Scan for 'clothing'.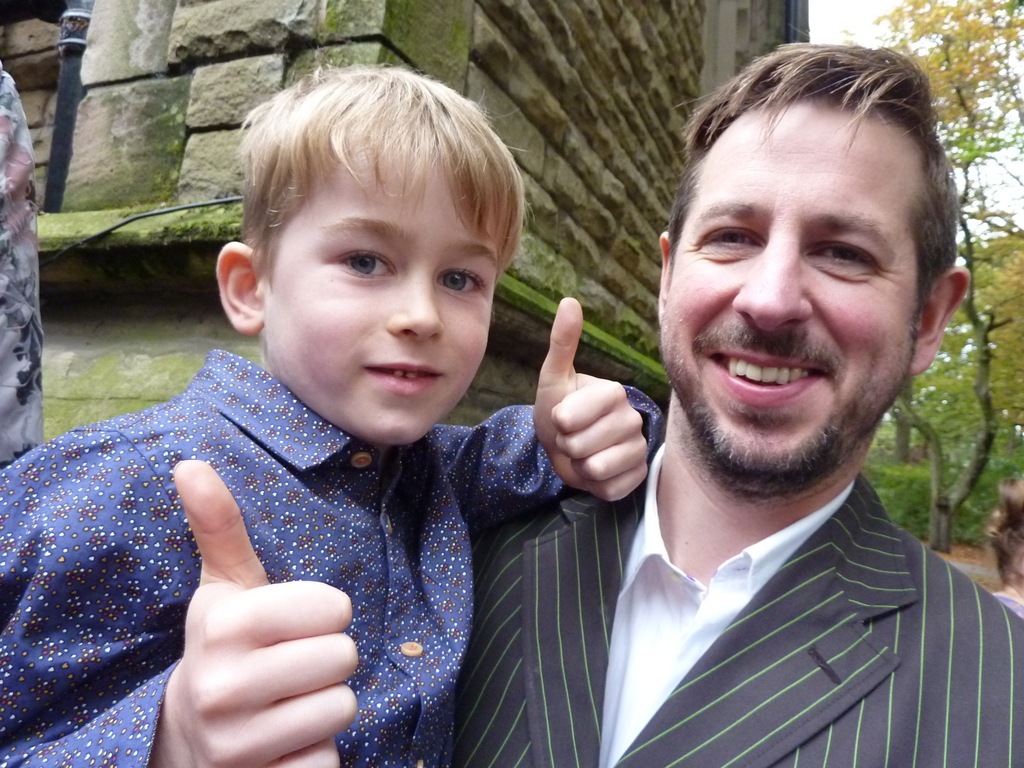
Scan result: select_region(0, 341, 667, 767).
